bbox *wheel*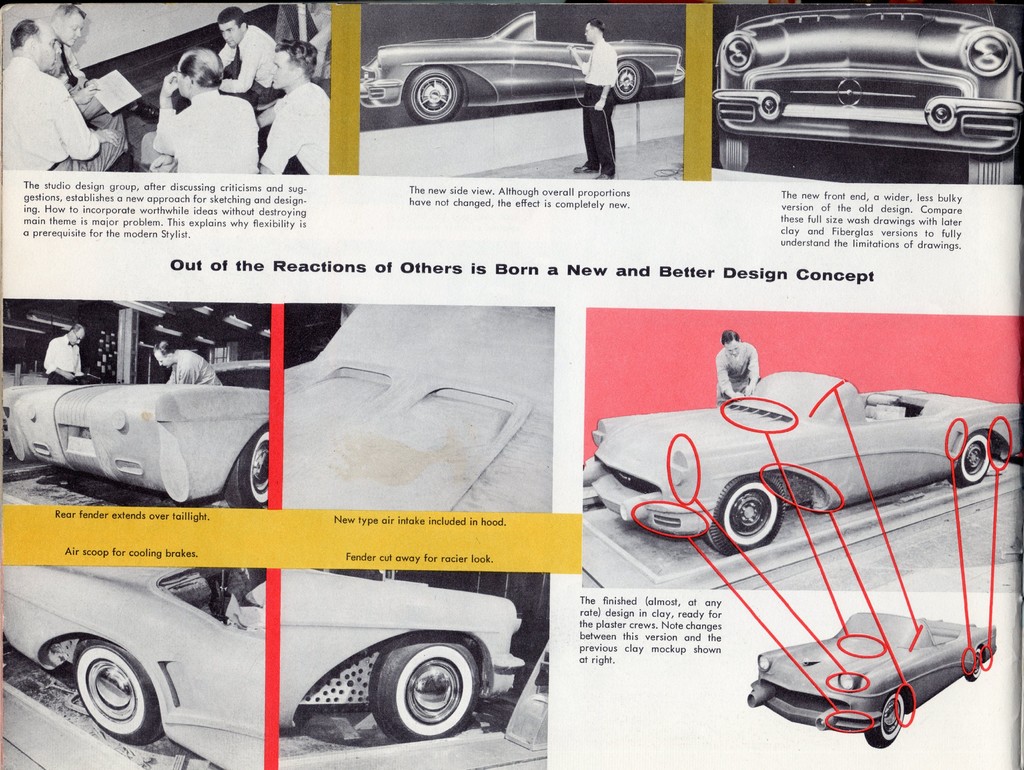
bbox=(611, 60, 641, 100)
